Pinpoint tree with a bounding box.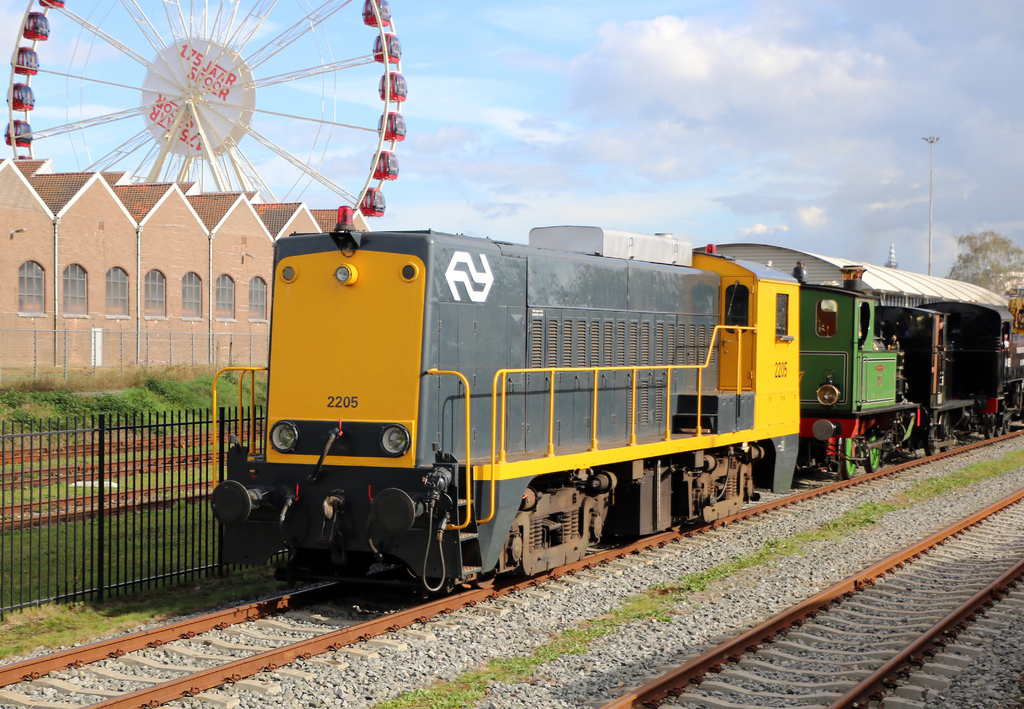
detection(941, 231, 1023, 286).
